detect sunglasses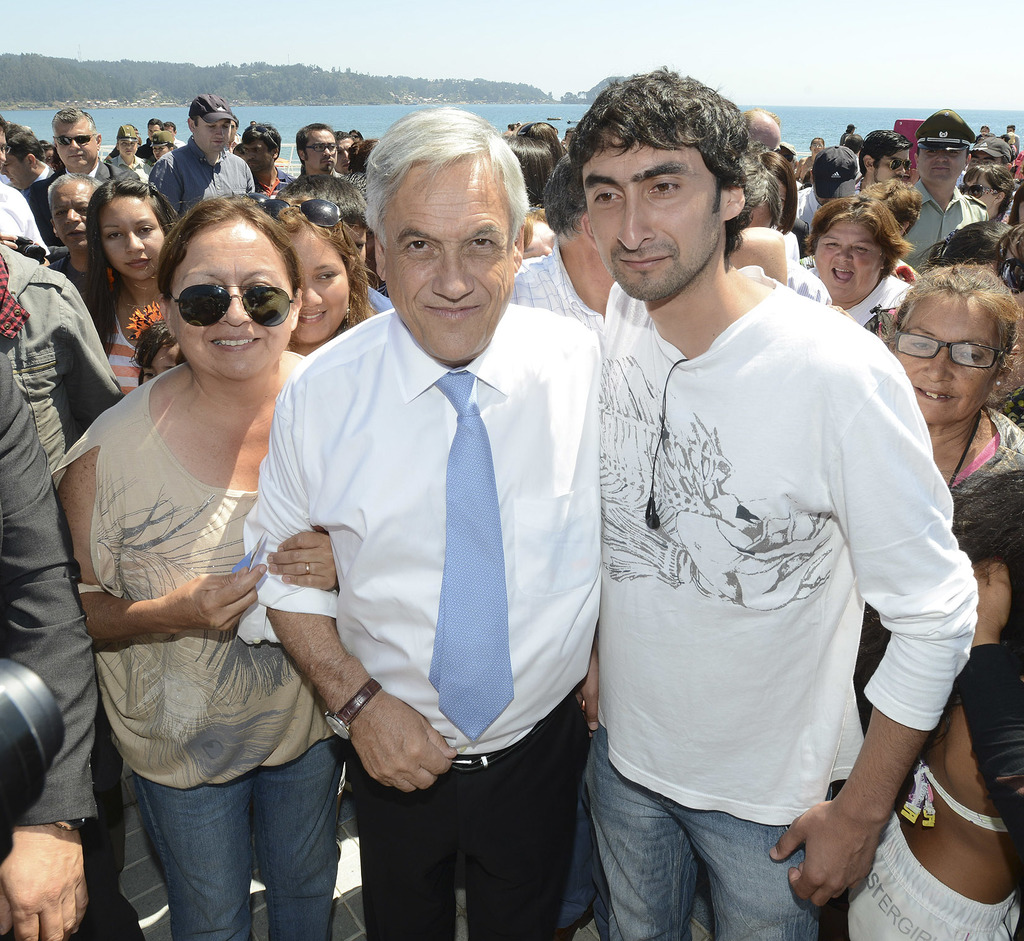
Rect(172, 286, 291, 323)
